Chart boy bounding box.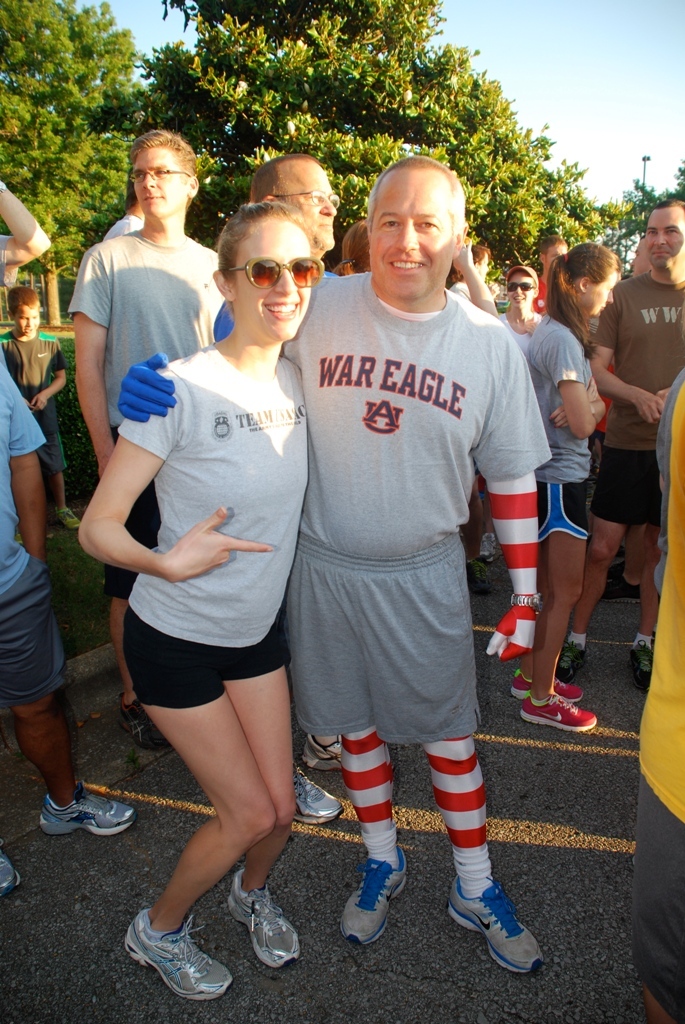
Charted: BBox(0, 284, 79, 531).
